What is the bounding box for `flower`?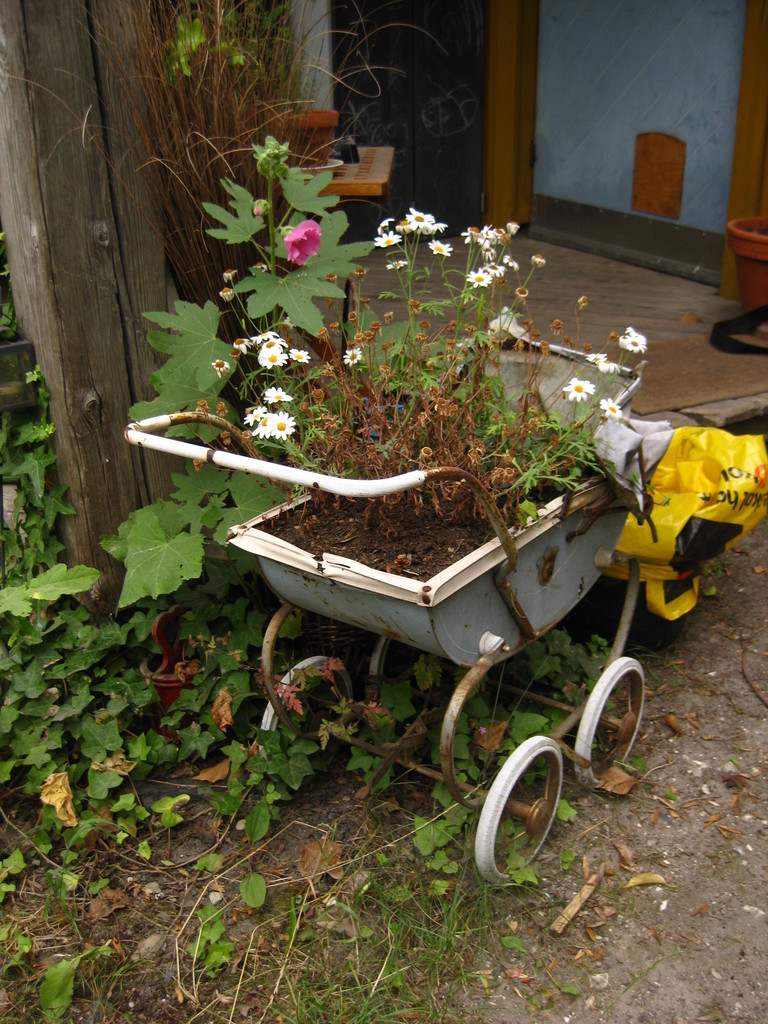
x1=628, y1=337, x2=648, y2=356.
